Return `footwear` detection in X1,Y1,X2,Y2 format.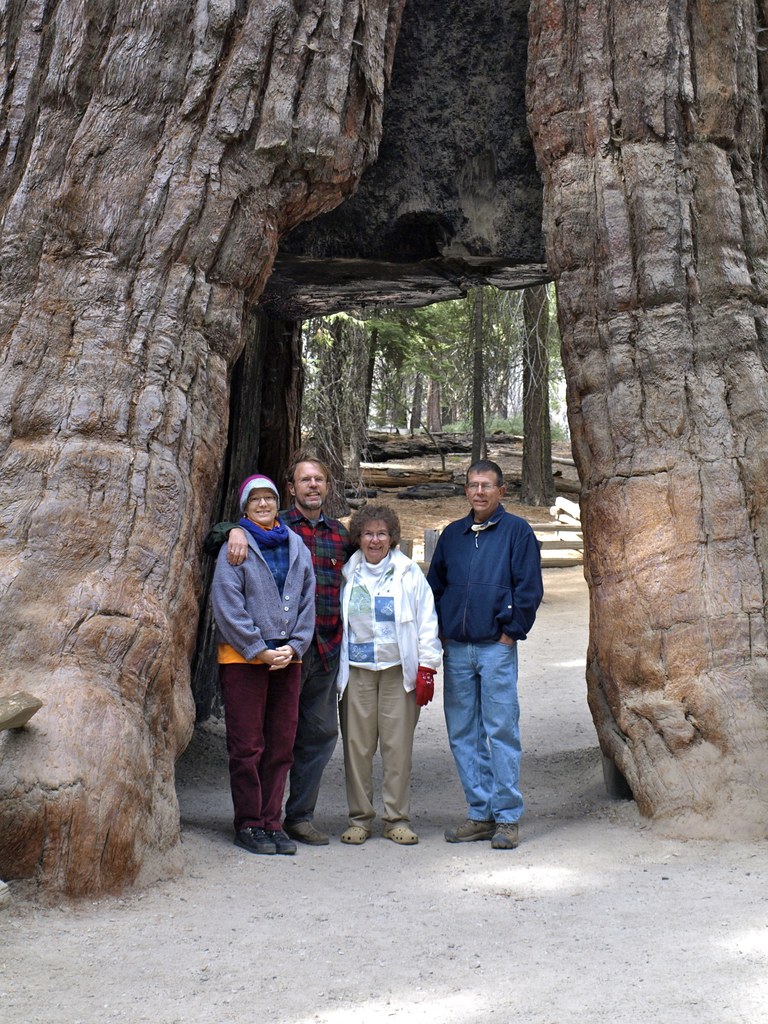
487,822,517,853.
